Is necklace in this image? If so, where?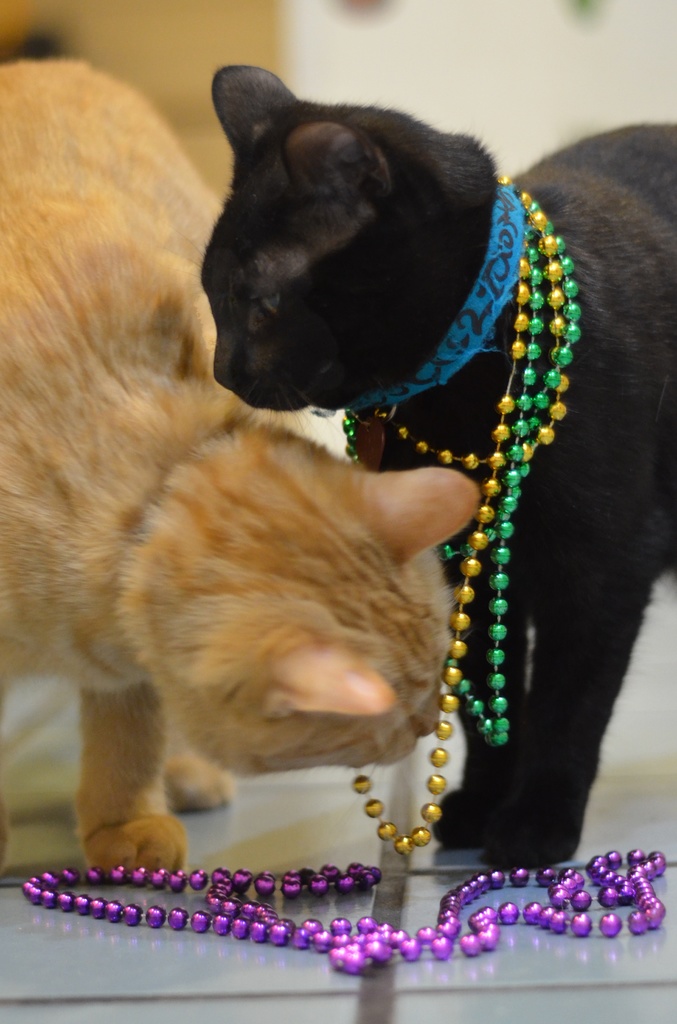
Yes, at l=10, t=796, r=676, b=984.
